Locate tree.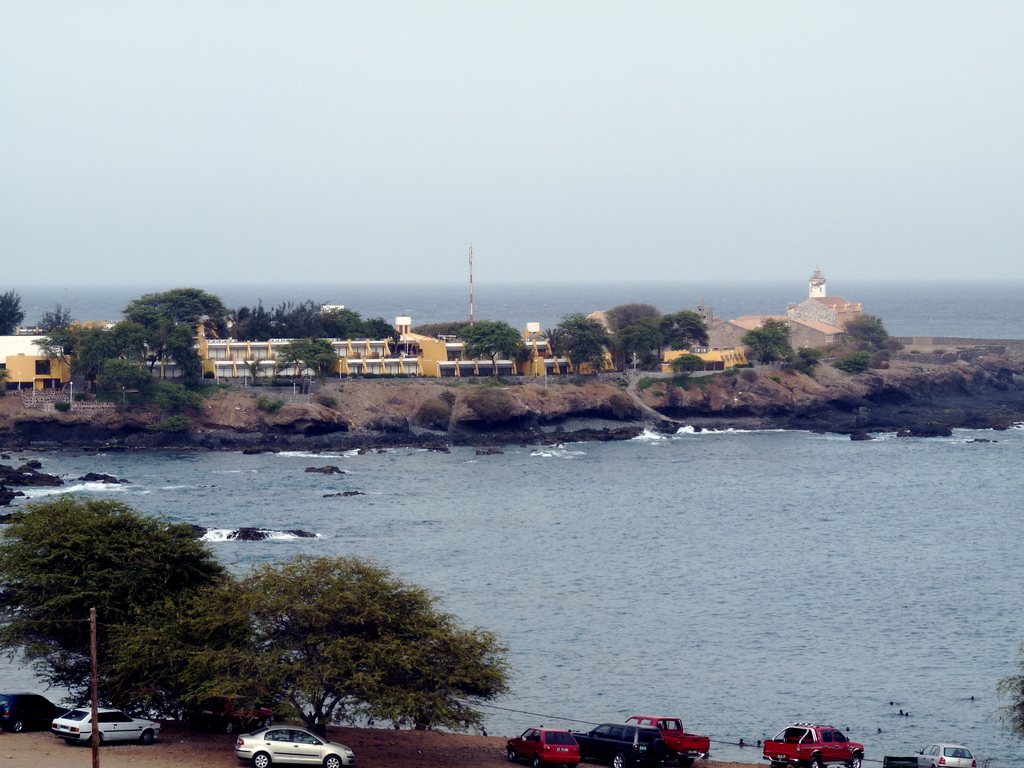
Bounding box: (left=0, top=284, right=27, bottom=340).
